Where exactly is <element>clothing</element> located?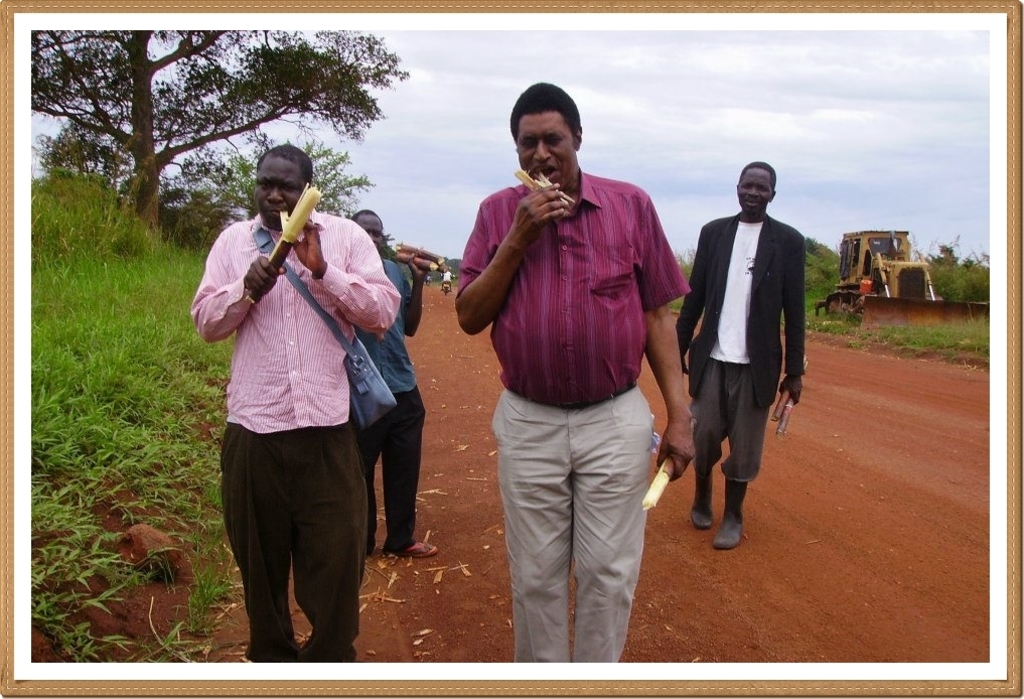
Its bounding box is 226/436/369/670.
